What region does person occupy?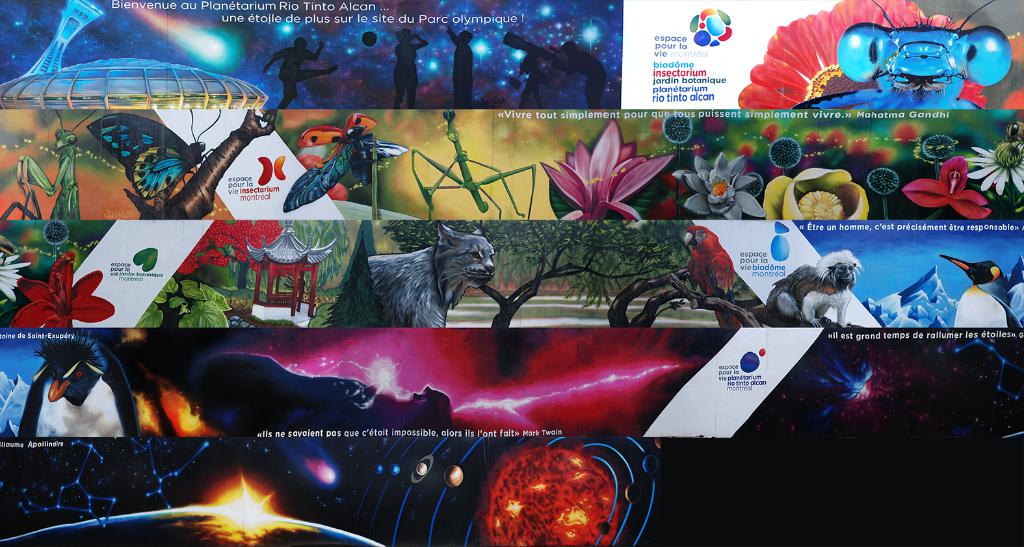
263:40:339:109.
